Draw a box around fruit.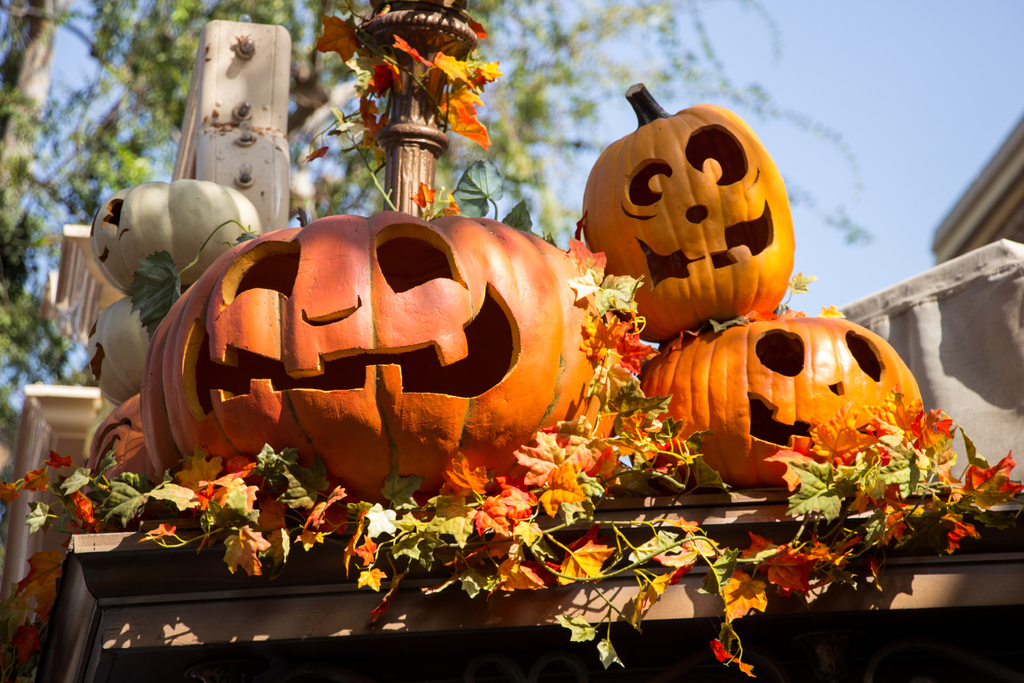
region(140, 202, 619, 520).
